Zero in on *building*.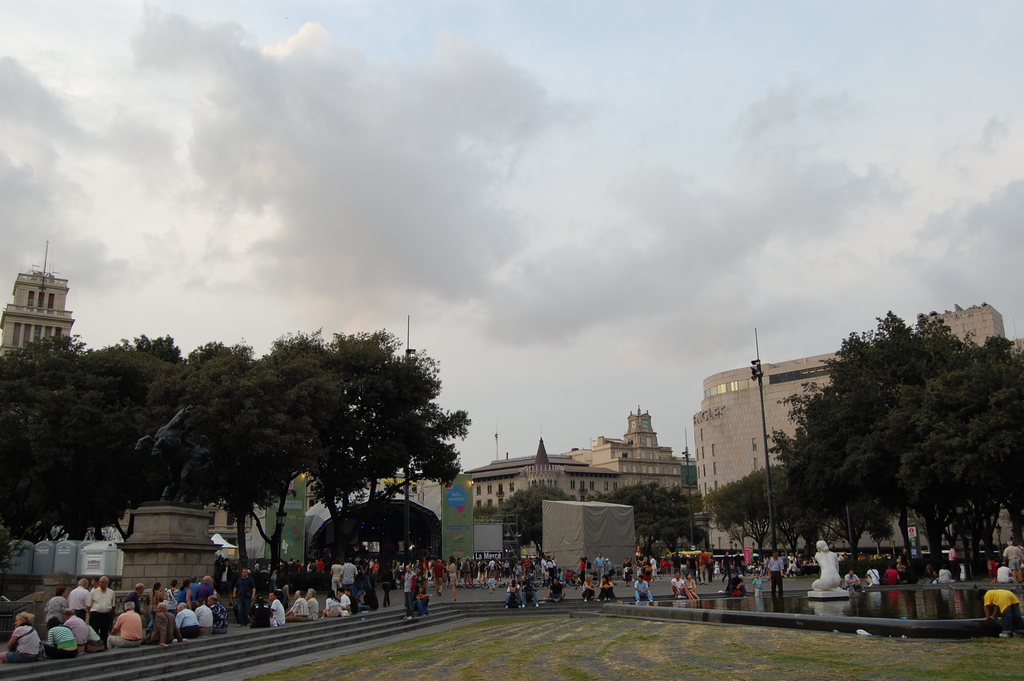
Zeroed in: locate(693, 303, 1023, 546).
